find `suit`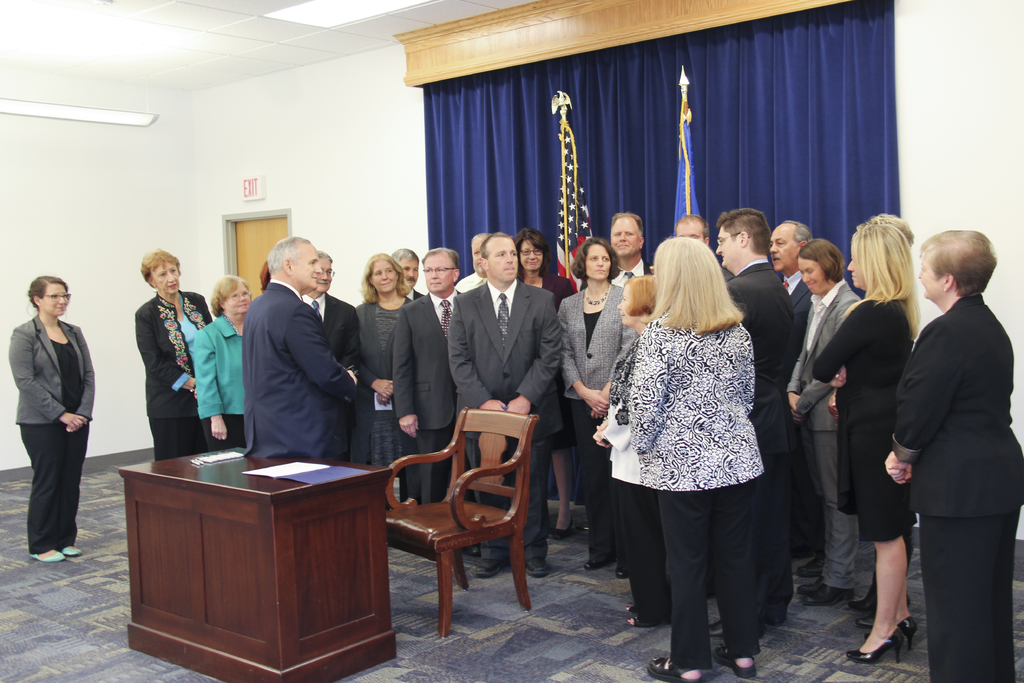
{"left": 723, "top": 261, "right": 796, "bottom": 613}
